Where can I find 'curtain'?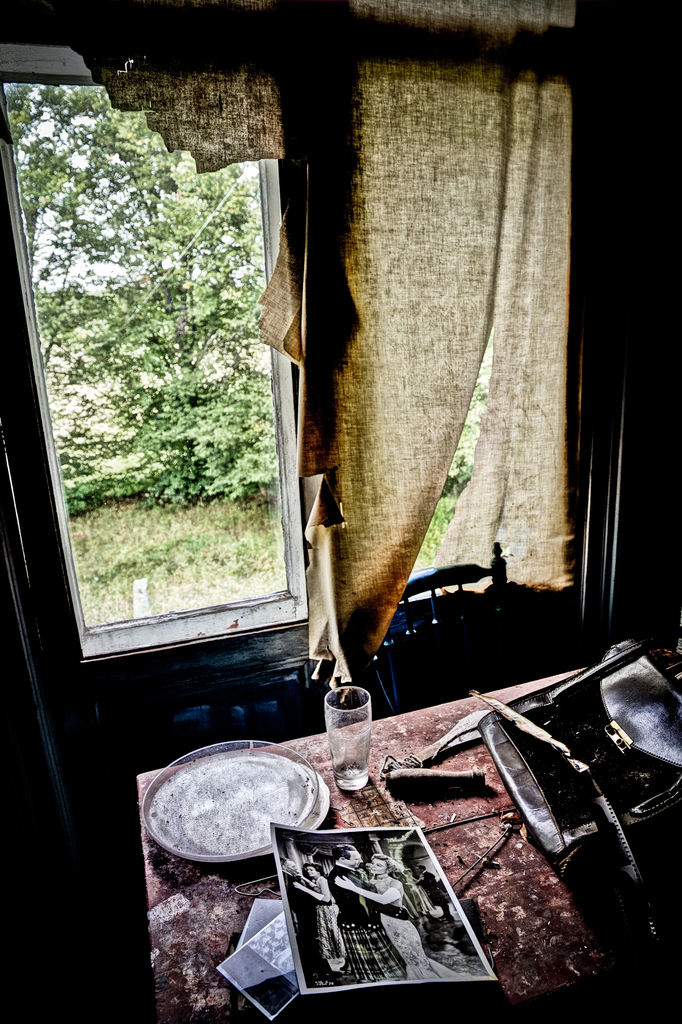
You can find it at BBox(4, 0, 594, 701).
